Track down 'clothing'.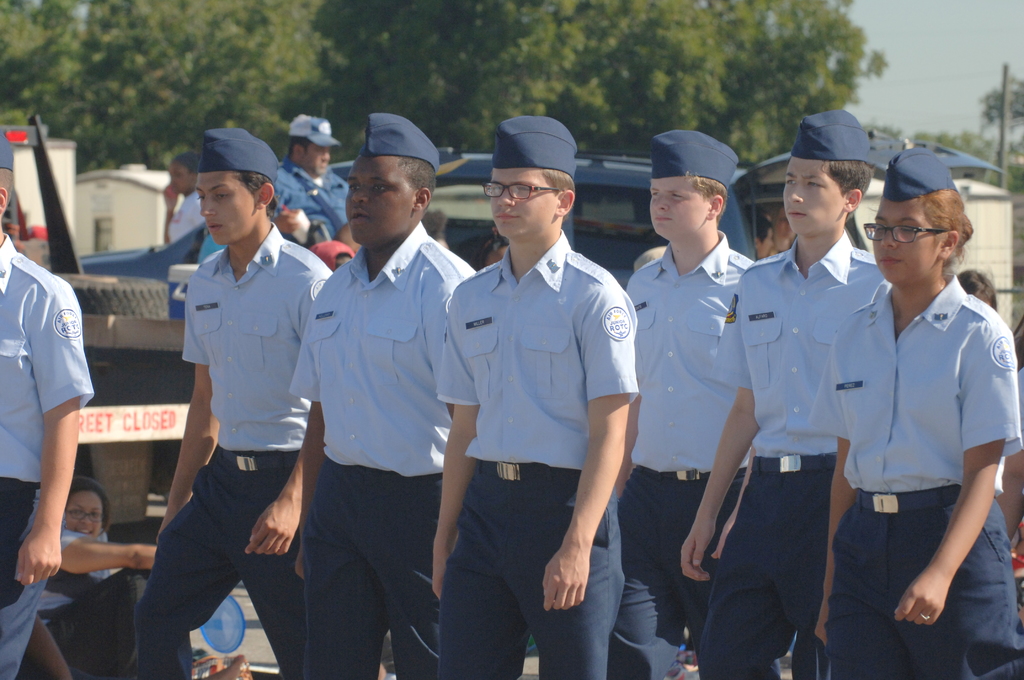
Tracked to locate(806, 280, 1022, 674).
